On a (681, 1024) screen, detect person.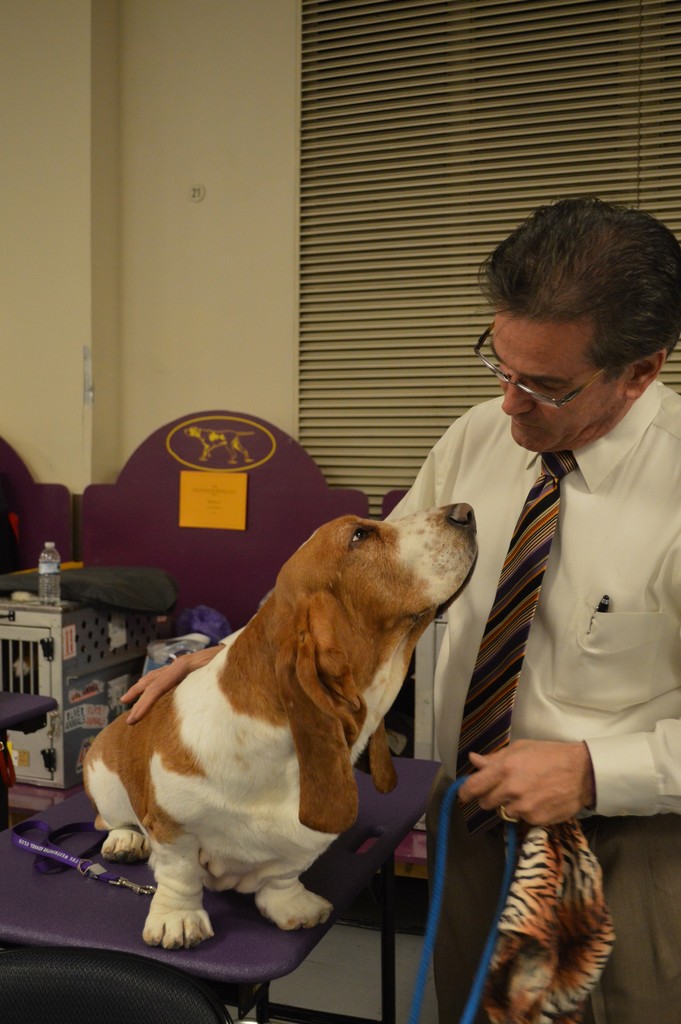
pyautogui.locateOnScreen(119, 192, 680, 1023).
